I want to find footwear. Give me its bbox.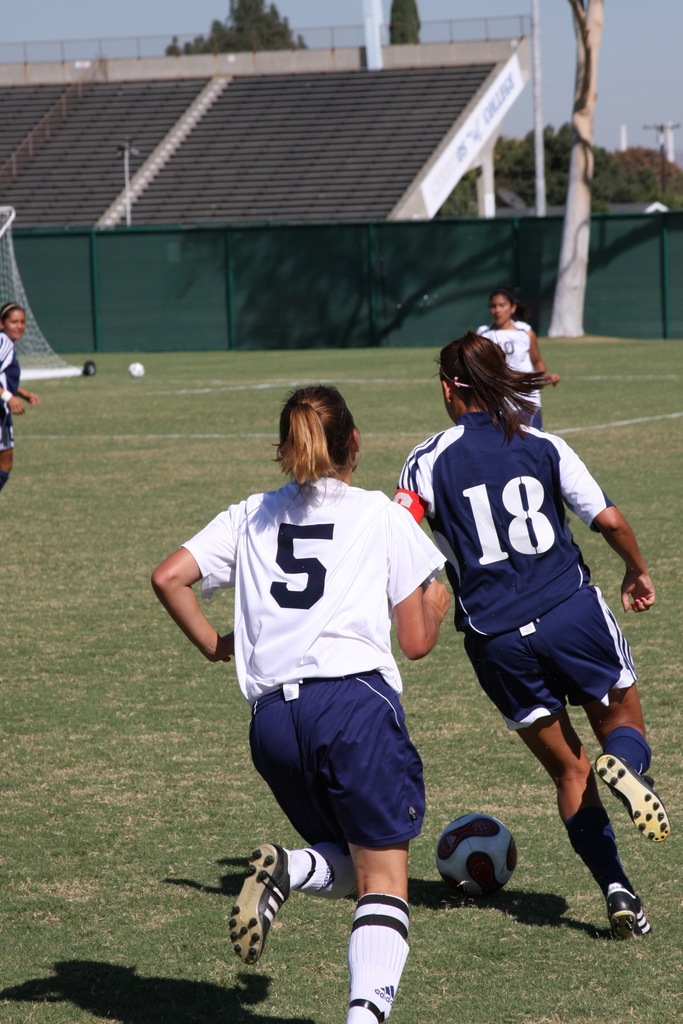
607:883:650:939.
